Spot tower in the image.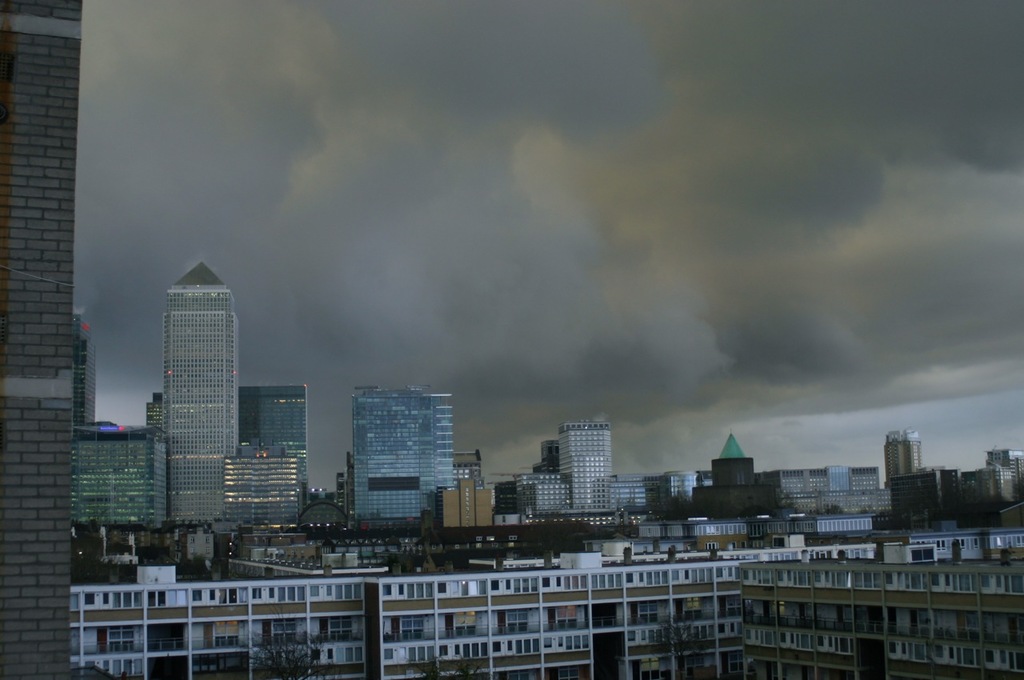
tower found at (left=348, top=391, right=459, bottom=537).
